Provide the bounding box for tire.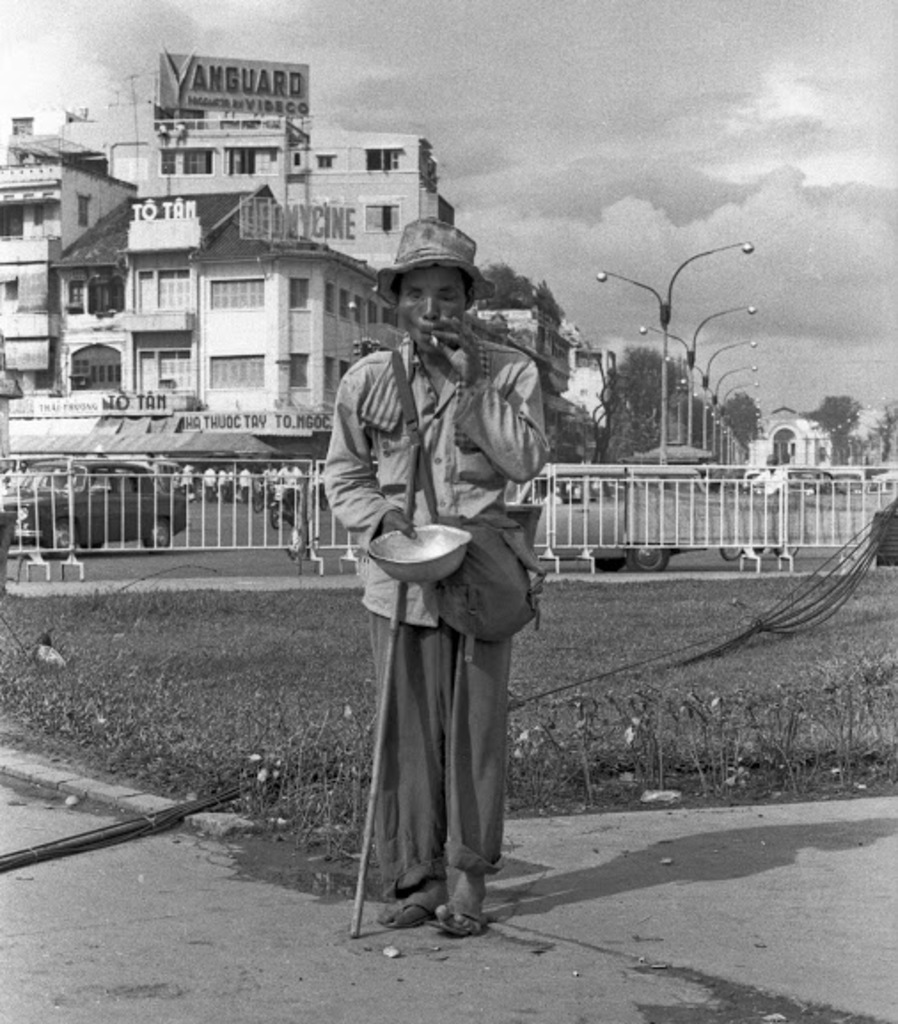
[x1=630, y1=541, x2=664, y2=571].
